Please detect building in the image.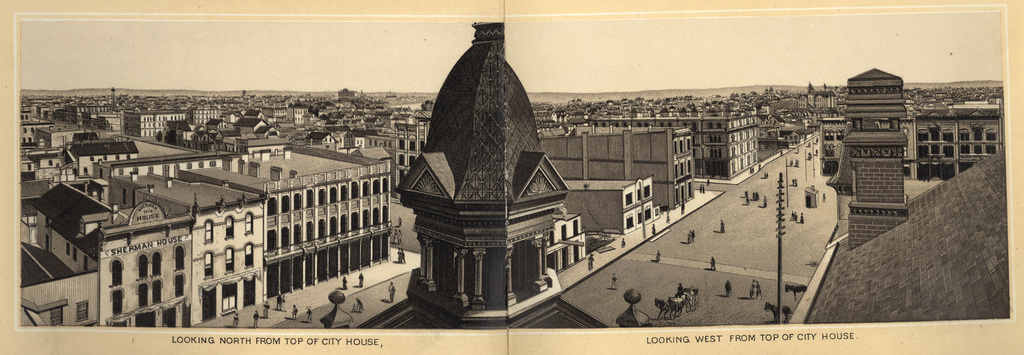
x1=564, y1=175, x2=675, y2=257.
